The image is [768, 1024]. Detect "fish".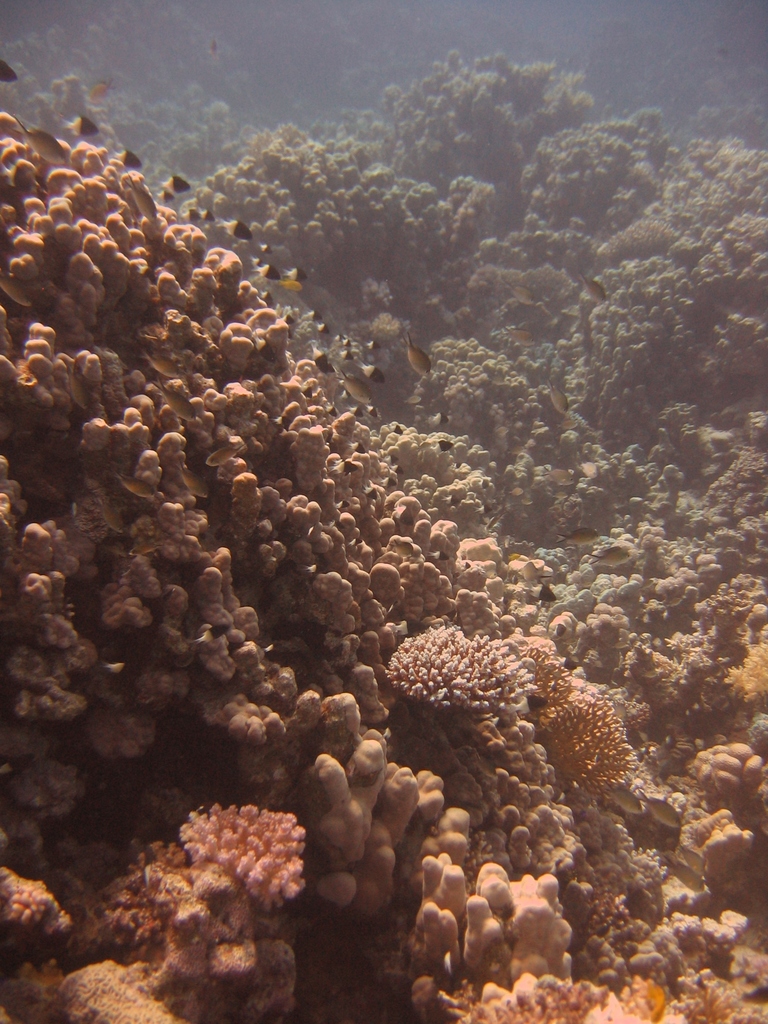
Detection: Rect(305, 311, 324, 319).
